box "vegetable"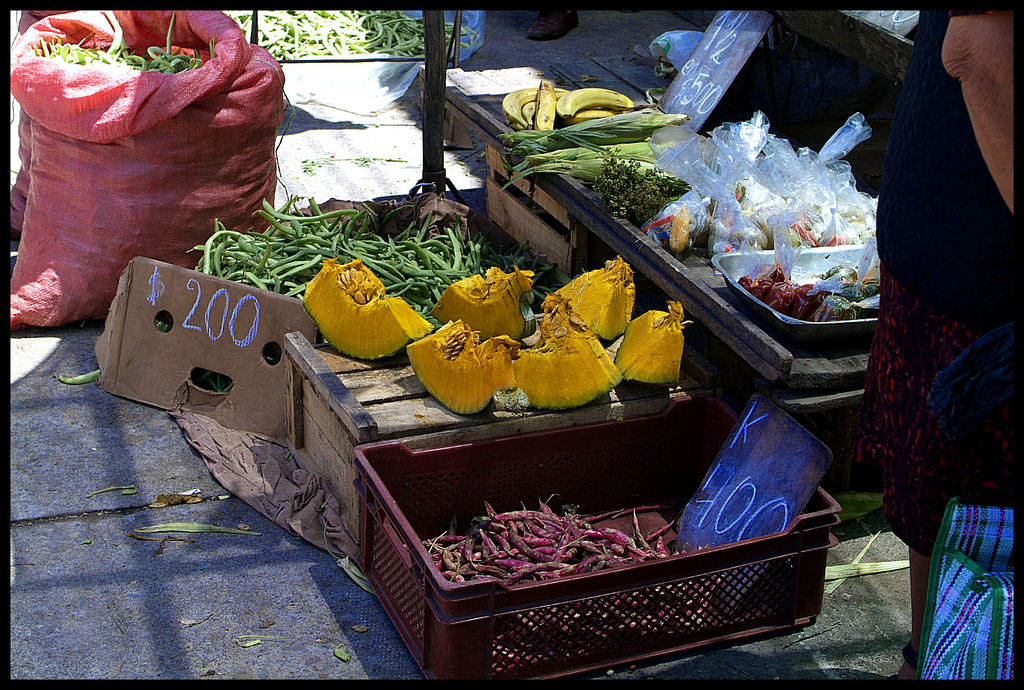
426,263,542,341
